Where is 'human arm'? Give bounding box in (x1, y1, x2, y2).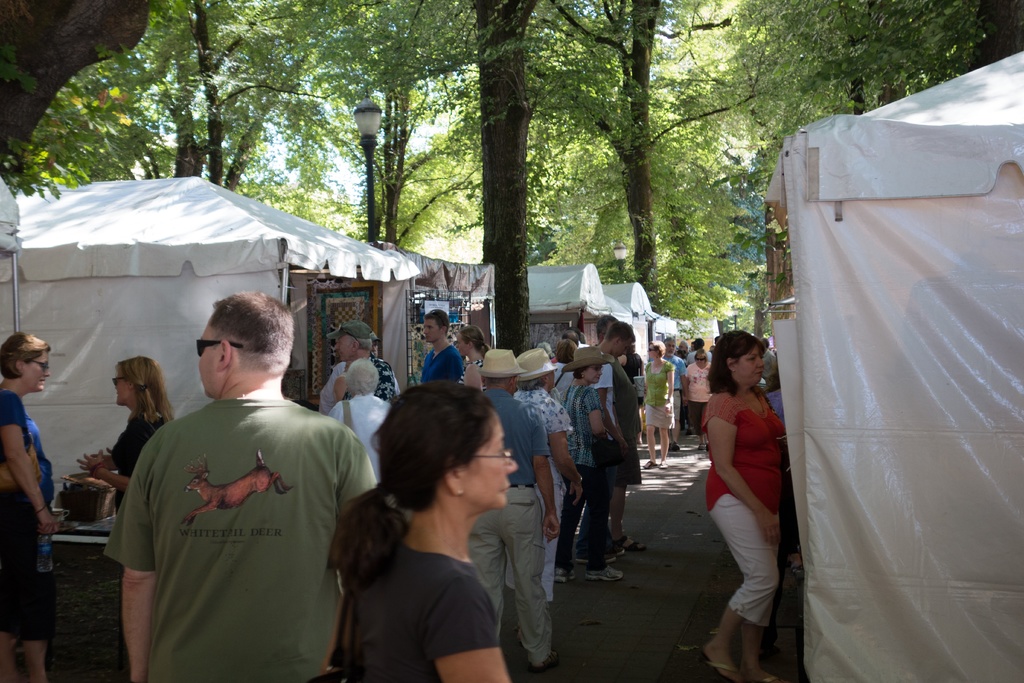
(662, 360, 673, 415).
